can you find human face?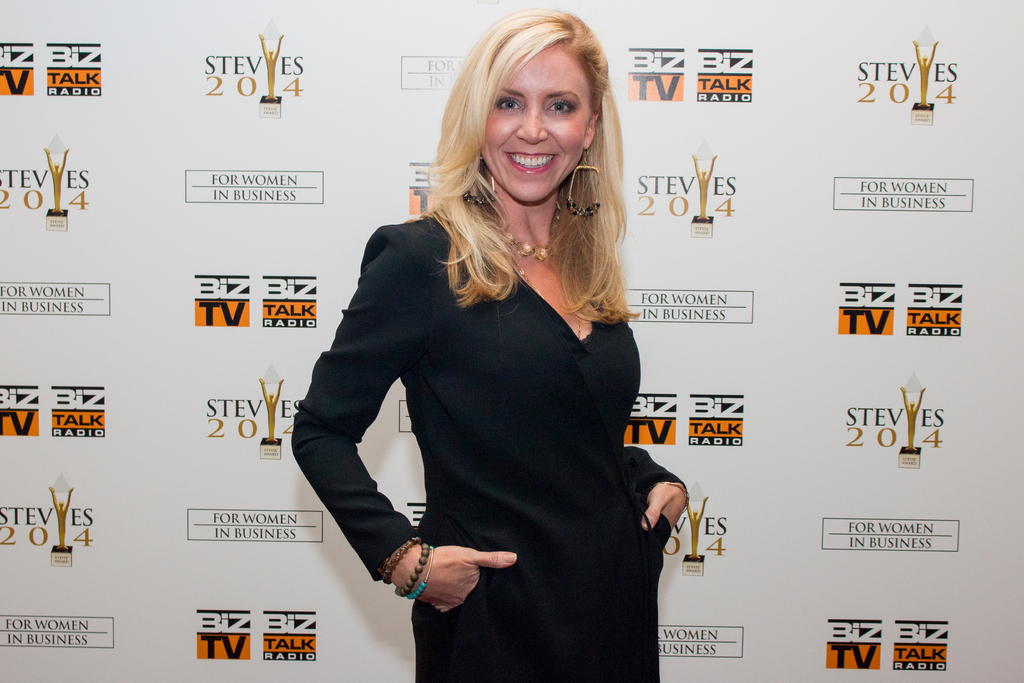
Yes, bounding box: 481,46,591,202.
